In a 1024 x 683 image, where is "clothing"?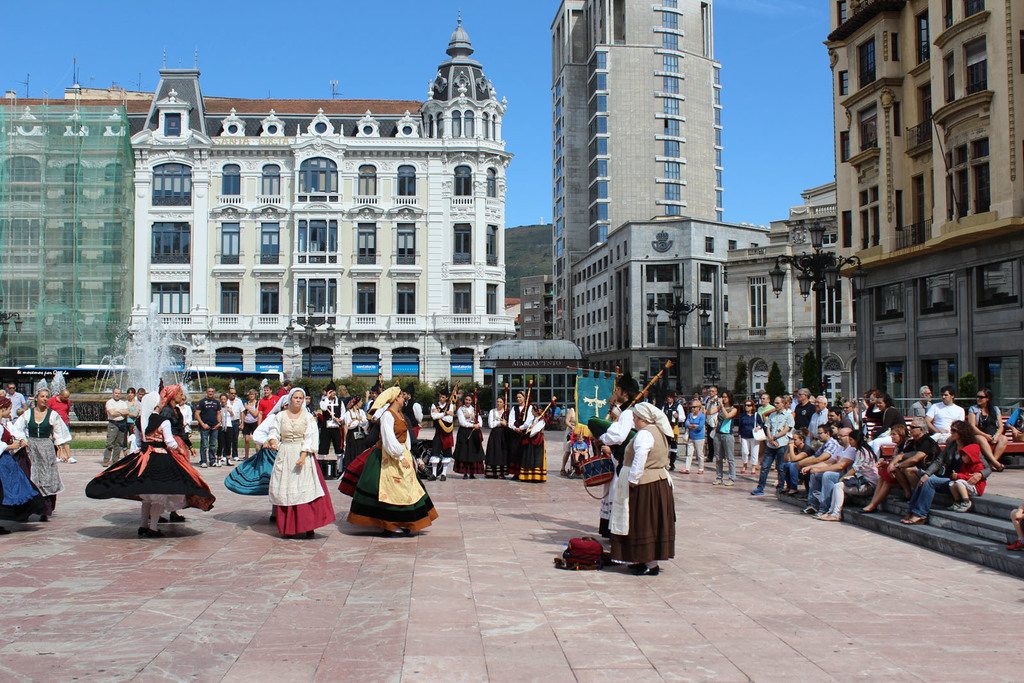
x1=961 y1=398 x2=1003 y2=449.
